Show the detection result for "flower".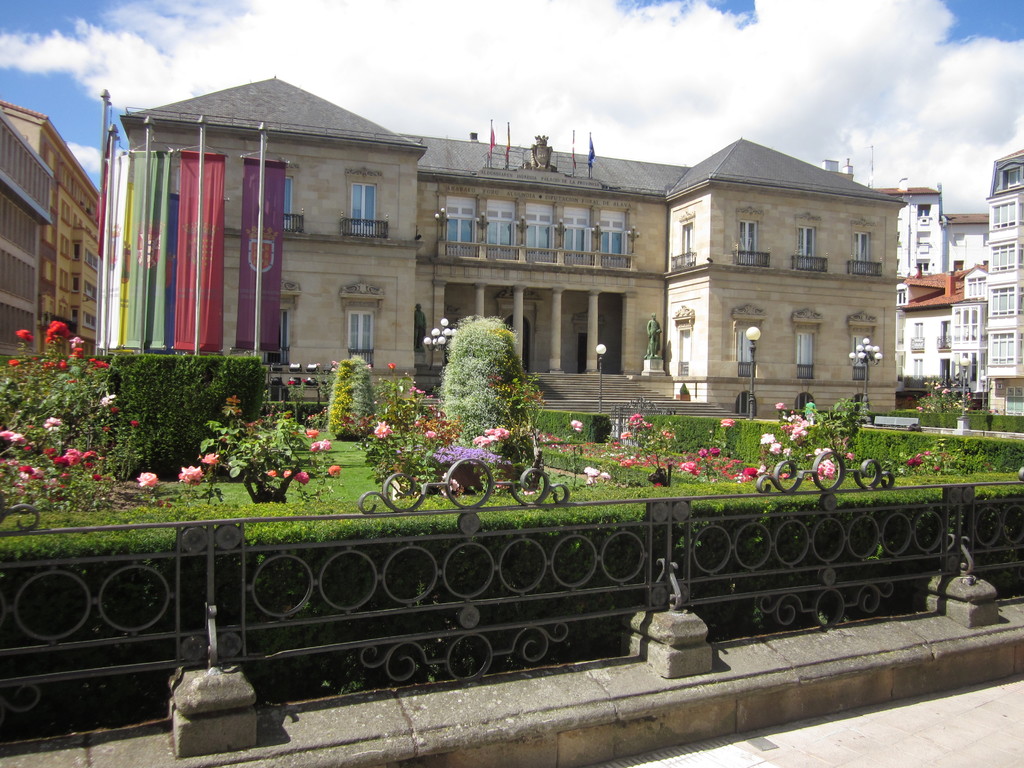
bbox(966, 395, 970, 400).
